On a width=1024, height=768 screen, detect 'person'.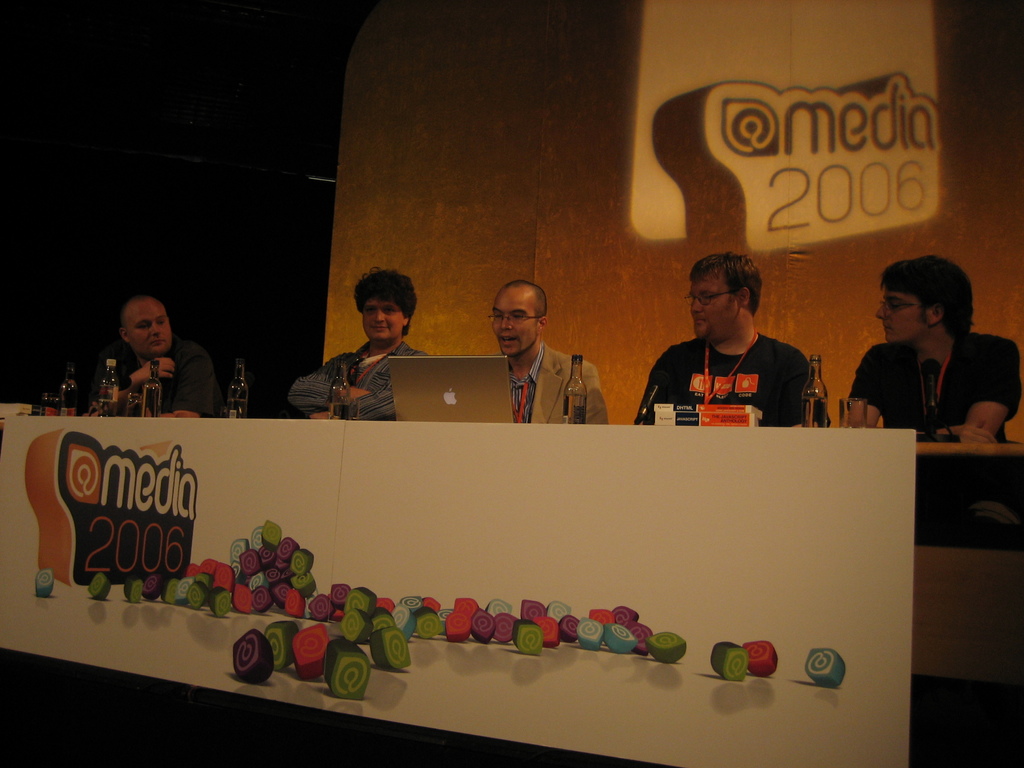
(74, 284, 223, 426).
